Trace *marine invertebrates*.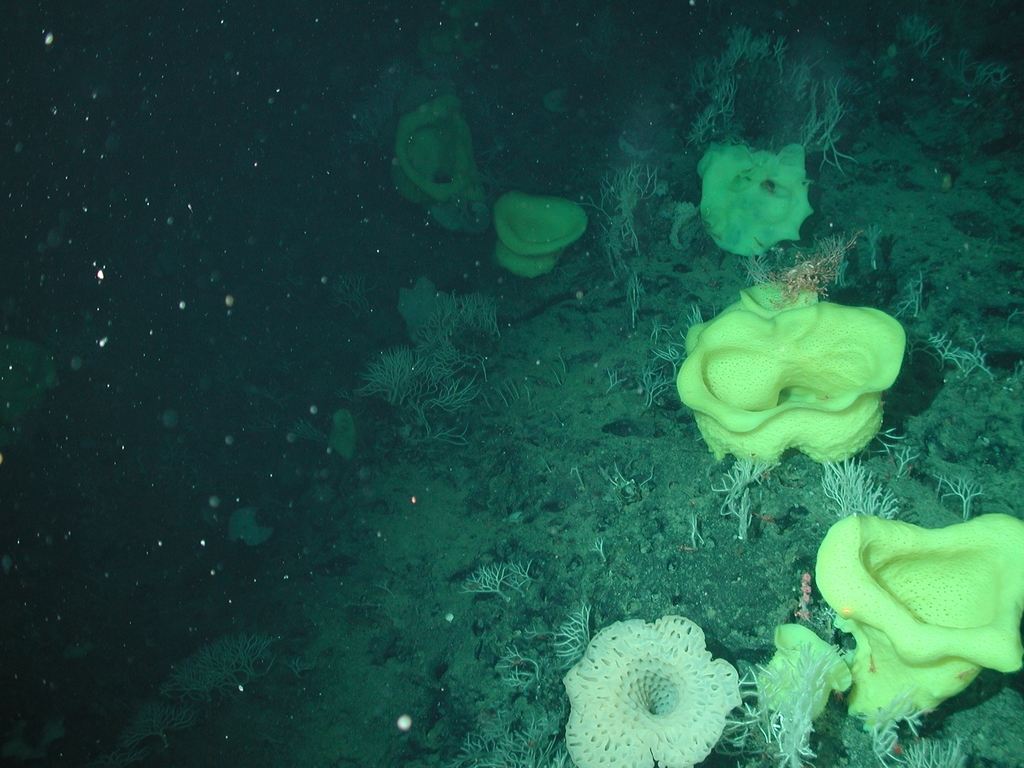
Traced to [x1=737, y1=614, x2=868, y2=763].
